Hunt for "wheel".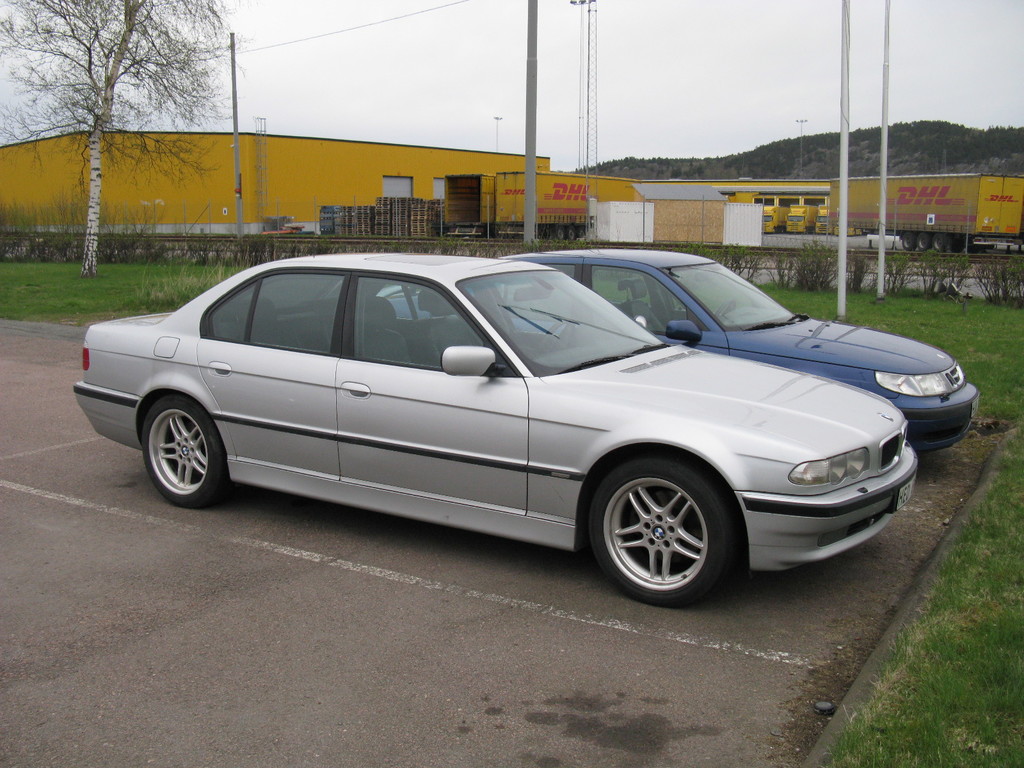
Hunted down at Rect(141, 395, 228, 507).
